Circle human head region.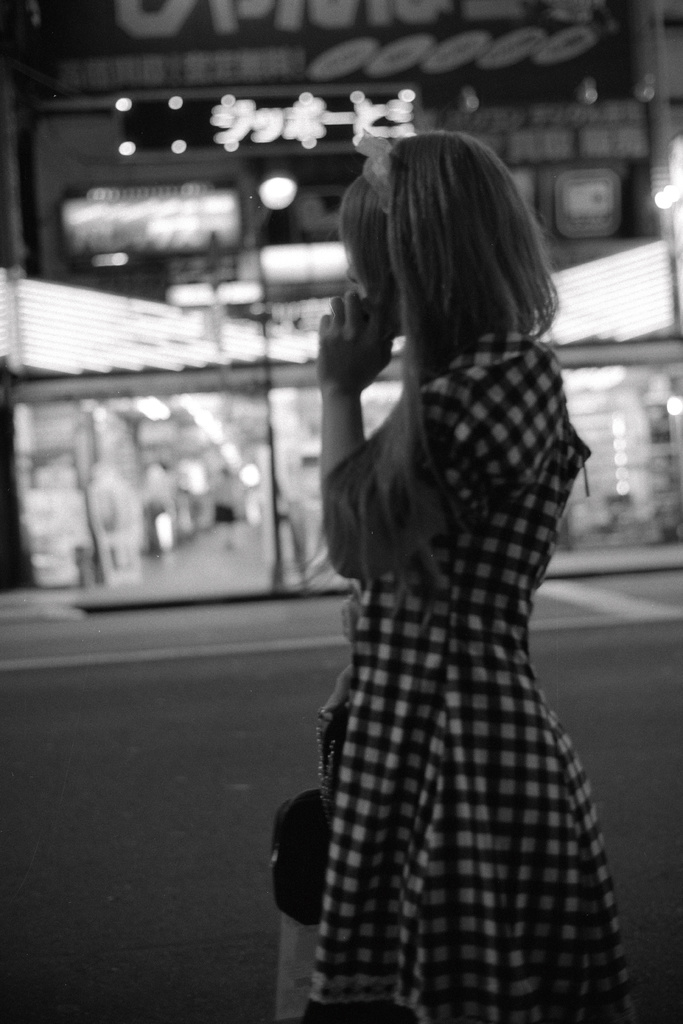
Region: bbox=[341, 133, 543, 337].
